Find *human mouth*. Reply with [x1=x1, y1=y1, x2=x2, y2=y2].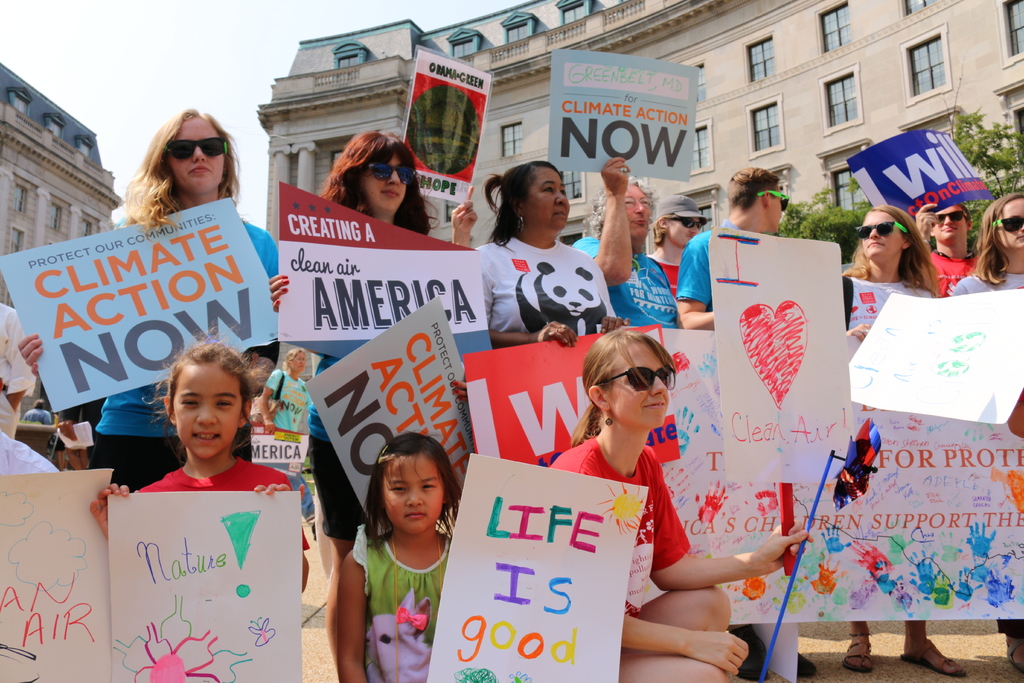
[x1=381, y1=186, x2=400, y2=197].
